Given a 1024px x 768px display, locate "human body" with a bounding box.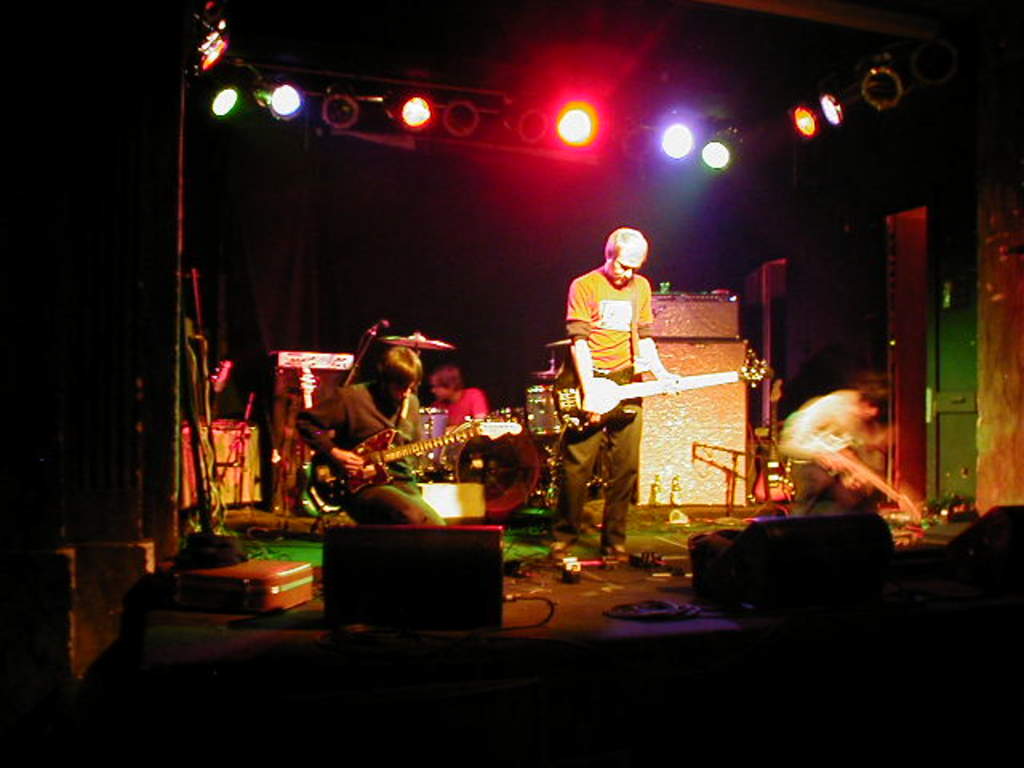
Located: (left=288, top=347, right=469, bottom=528).
